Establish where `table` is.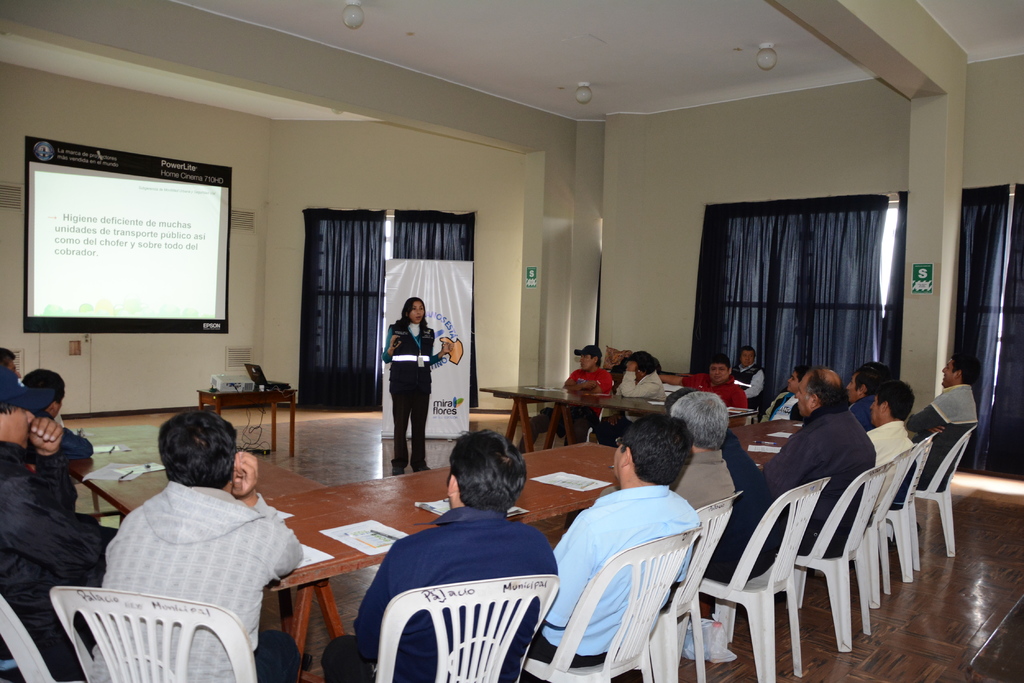
Established at [left=483, top=385, right=754, bottom=452].
